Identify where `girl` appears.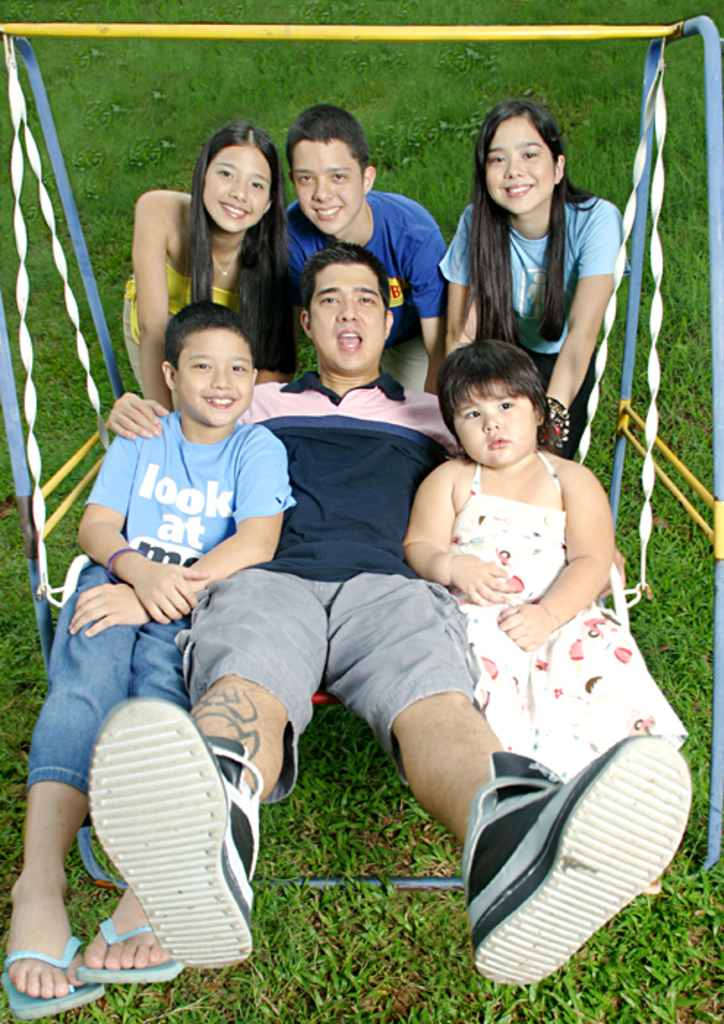
Appears at {"x1": 117, "y1": 135, "x2": 303, "y2": 415}.
